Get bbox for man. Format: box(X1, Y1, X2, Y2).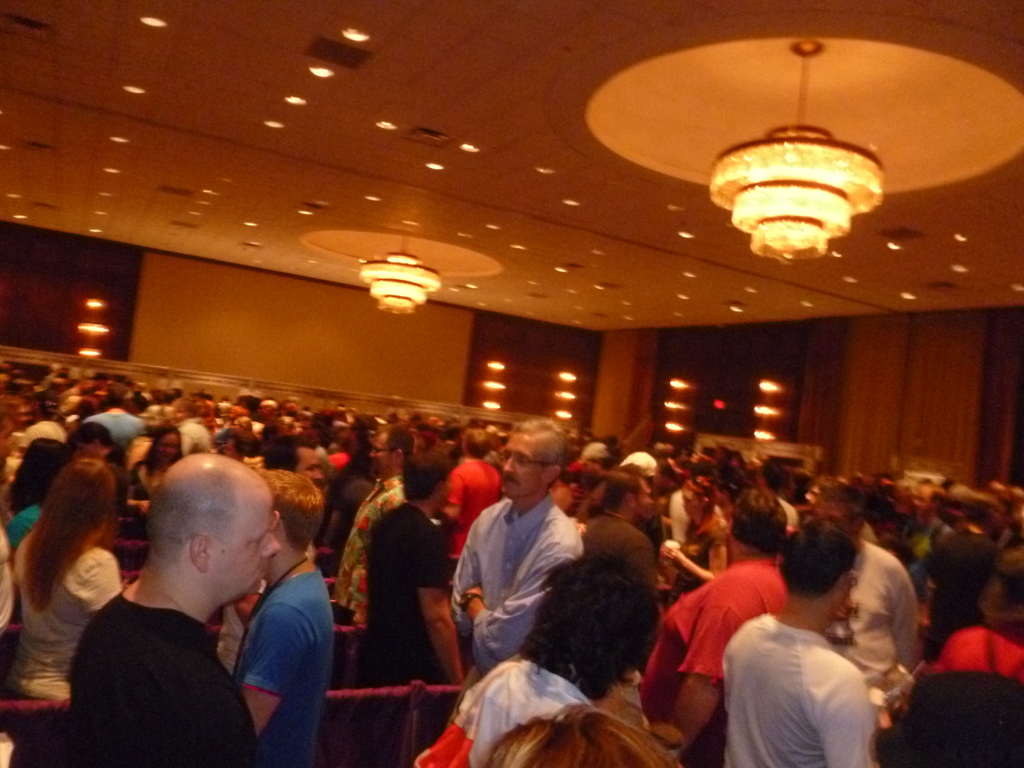
box(456, 413, 580, 680).
